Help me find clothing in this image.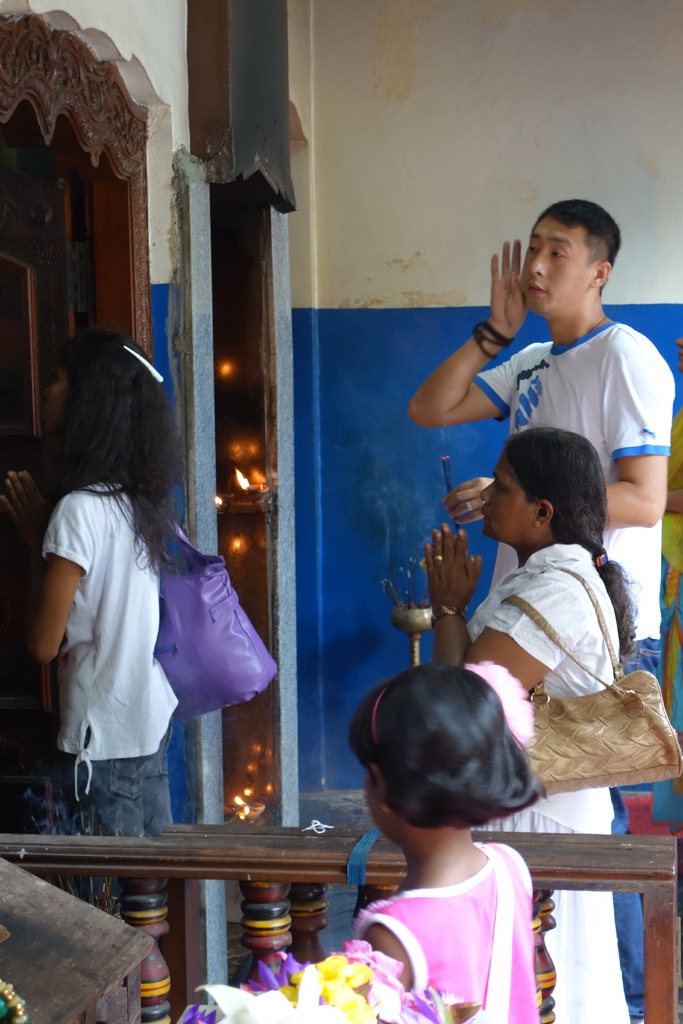
Found it: box=[470, 321, 673, 1012].
